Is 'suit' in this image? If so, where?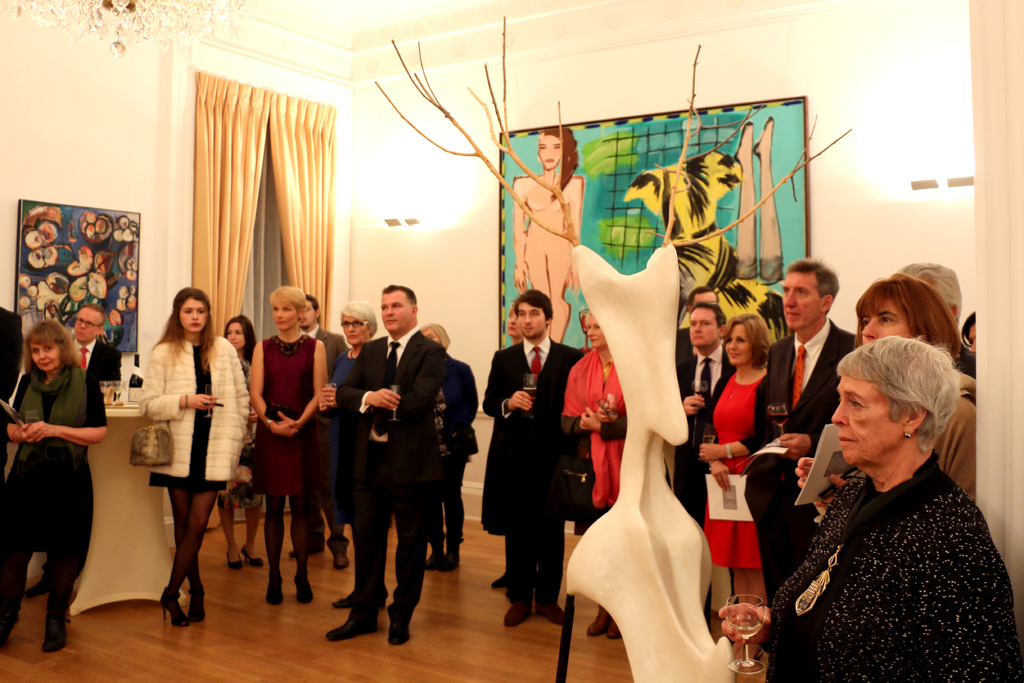
Yes, at 483,336,585,601.
